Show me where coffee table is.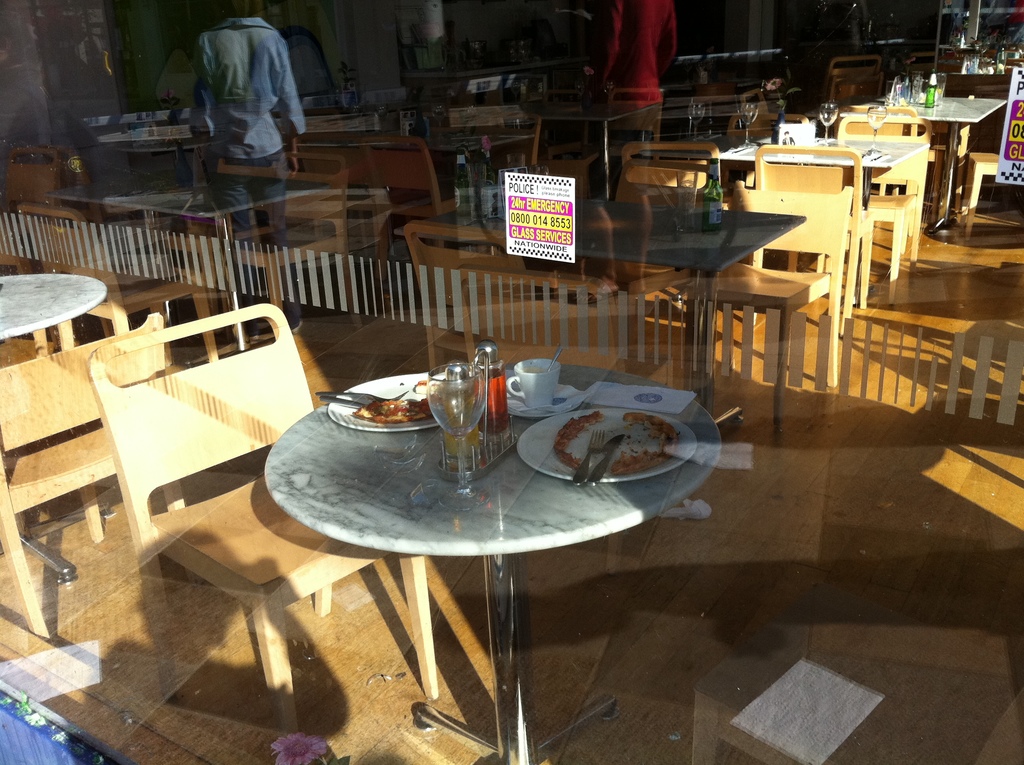
coffee table is at left=0, top=264, right=113, bottom=341.
